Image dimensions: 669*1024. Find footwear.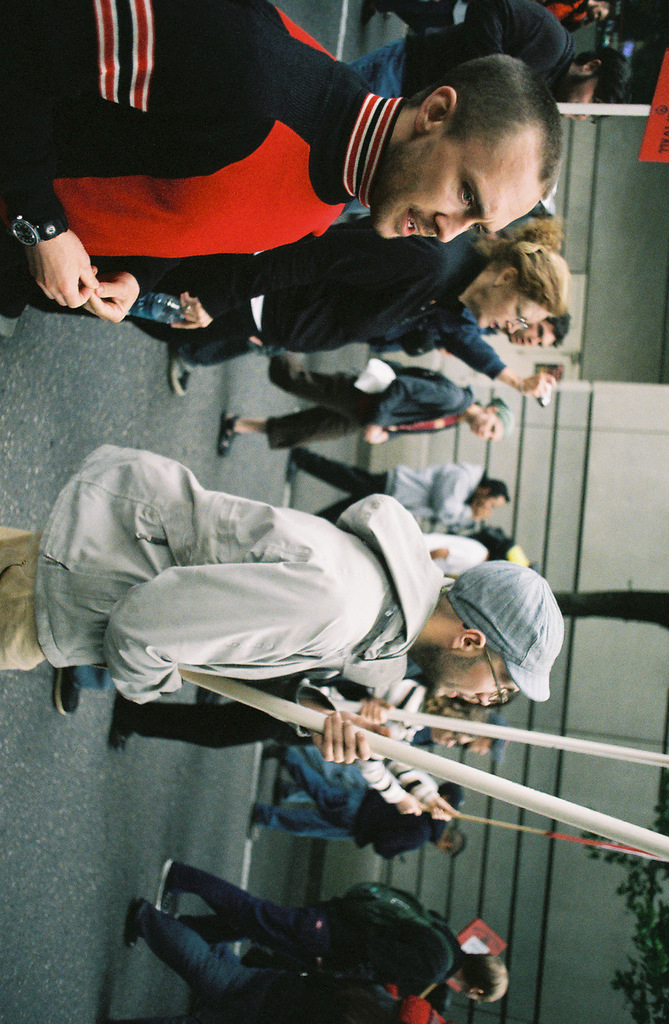
125,899,141,954.
